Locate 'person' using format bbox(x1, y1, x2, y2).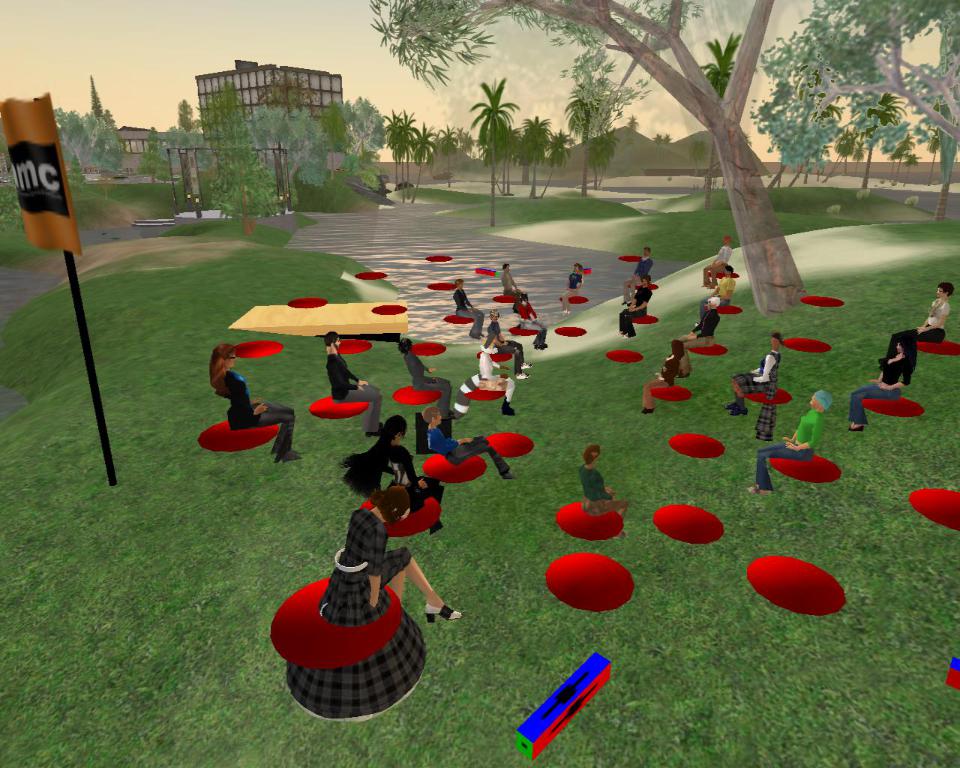
bbox(449, 277, 488, 342).
